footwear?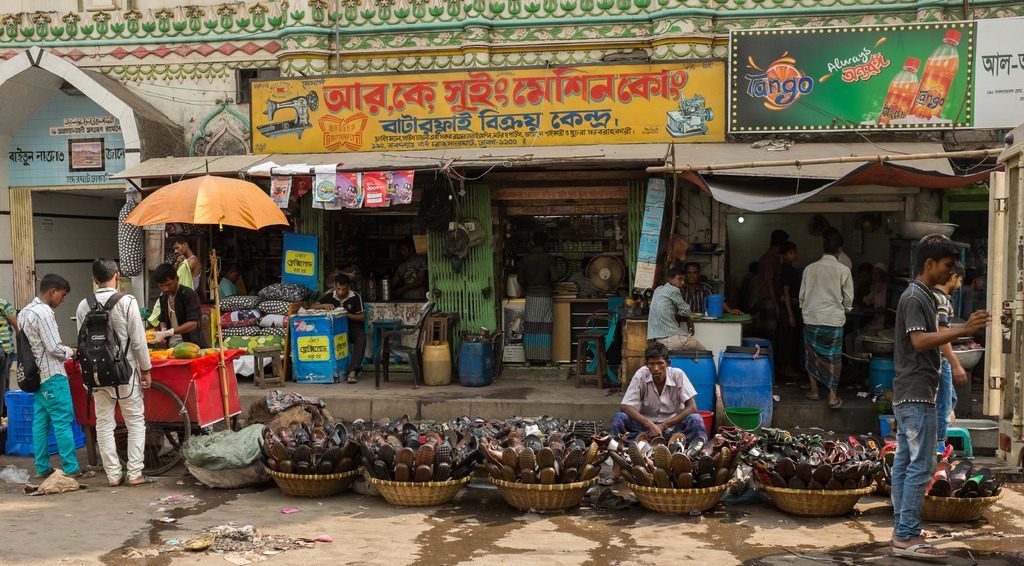
box=[896, 542, 941, 560]
